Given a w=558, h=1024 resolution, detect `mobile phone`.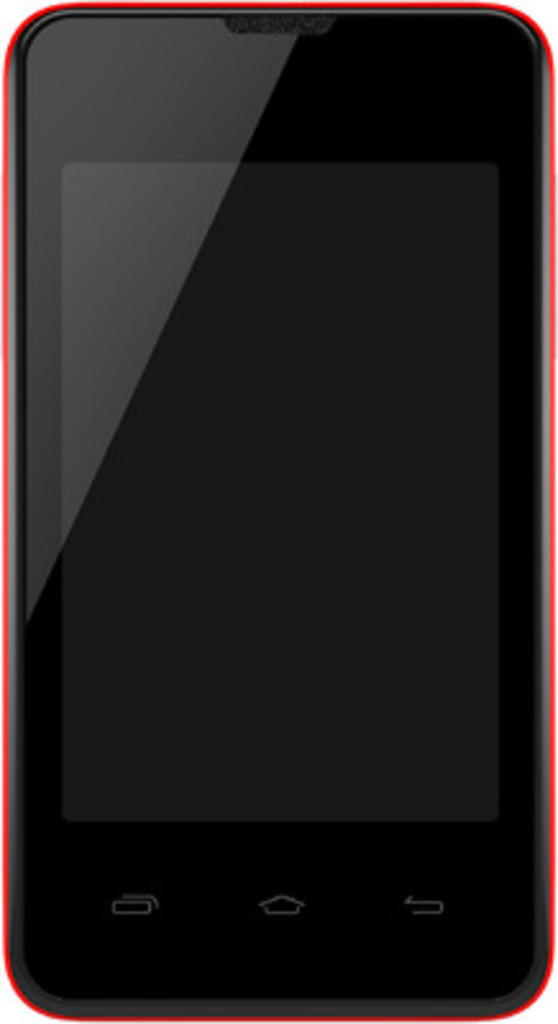
{"x1": 0, "y1": 67, "x2": 550, "y2": 1023}.
